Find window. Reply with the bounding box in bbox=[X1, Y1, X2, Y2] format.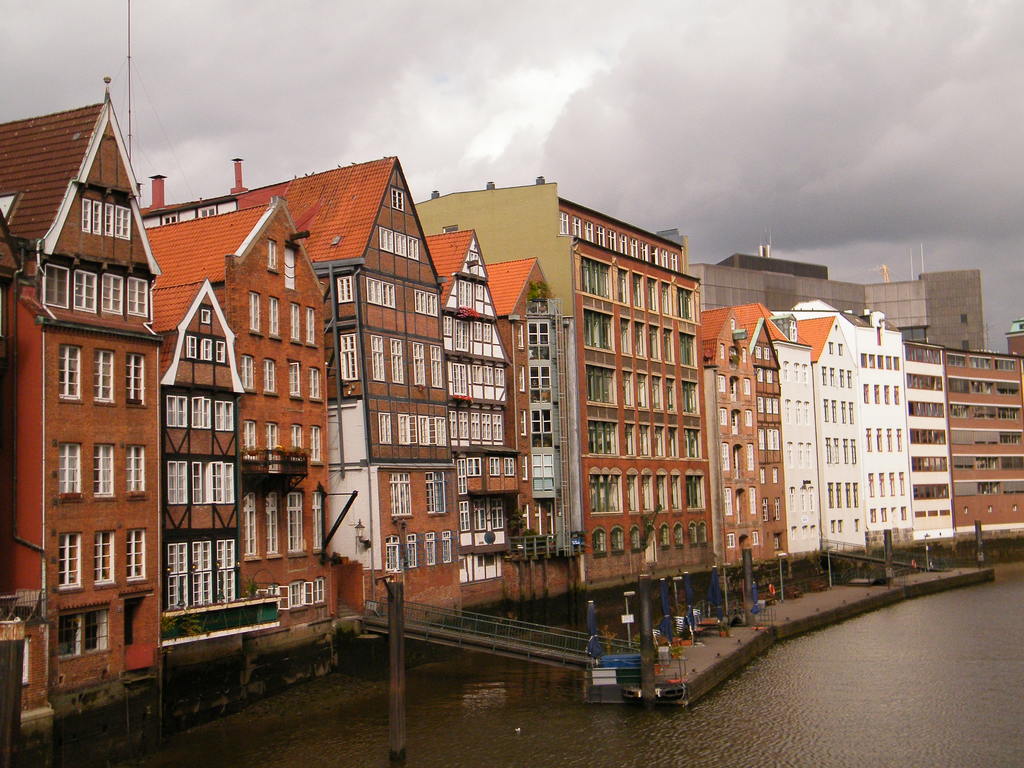
bbox=[613, 268, 628, 303].
